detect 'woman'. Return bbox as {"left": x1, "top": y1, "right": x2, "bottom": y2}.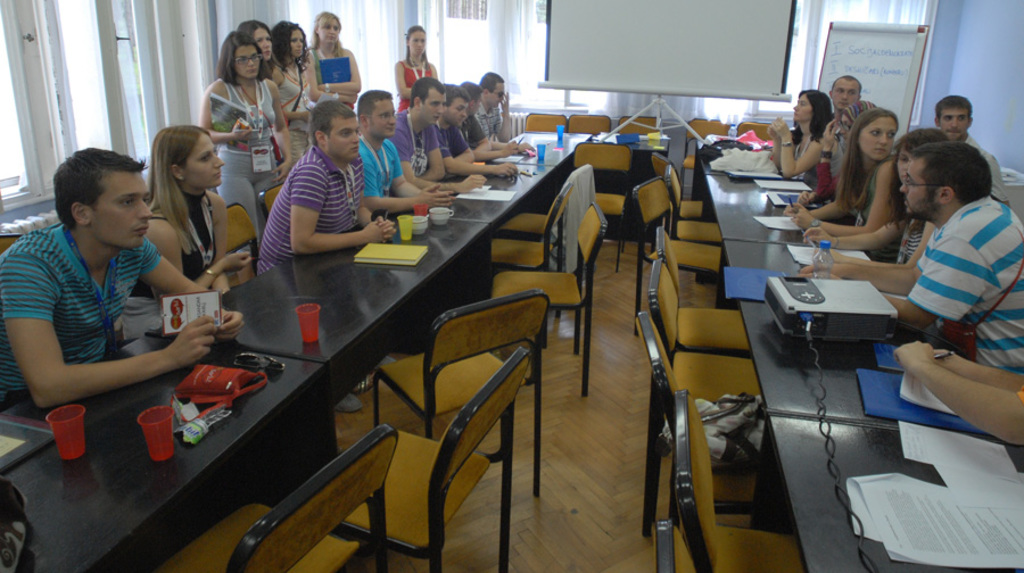
{"left": 135, "top": 121, "right": 247, "bottom": 297}.
